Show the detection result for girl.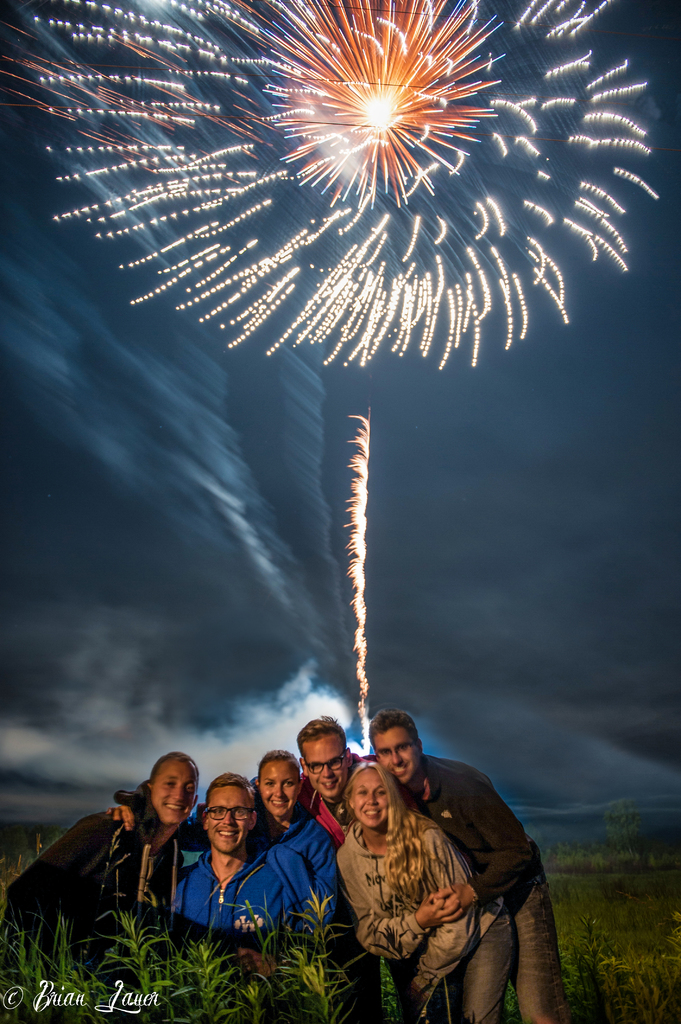
region(0, 744, 195, 989).
